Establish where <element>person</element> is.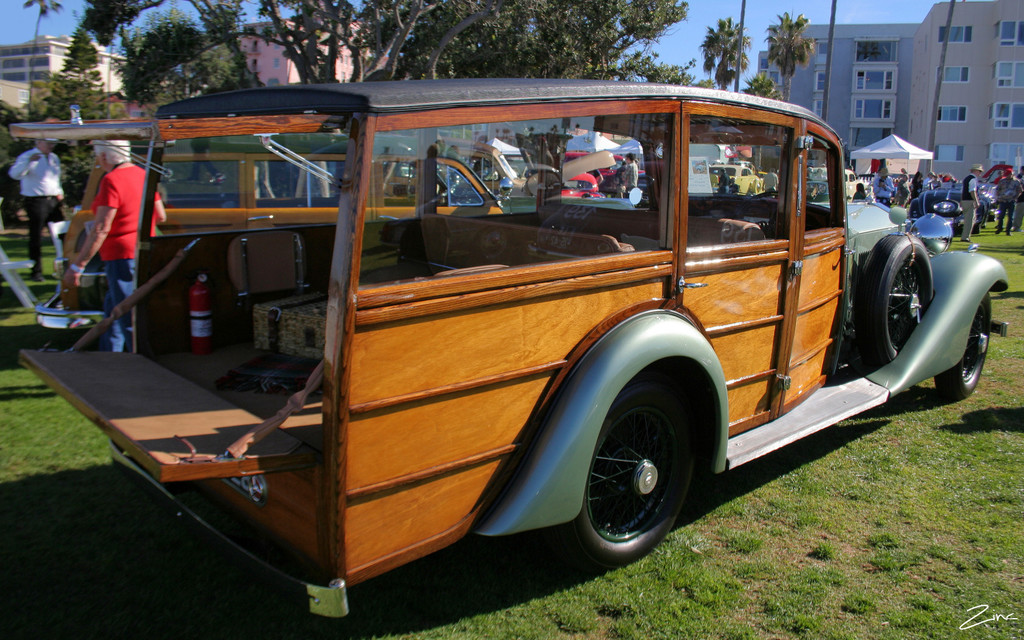
Established at (x1=997, y1=164, x2=1023, y2=236).
